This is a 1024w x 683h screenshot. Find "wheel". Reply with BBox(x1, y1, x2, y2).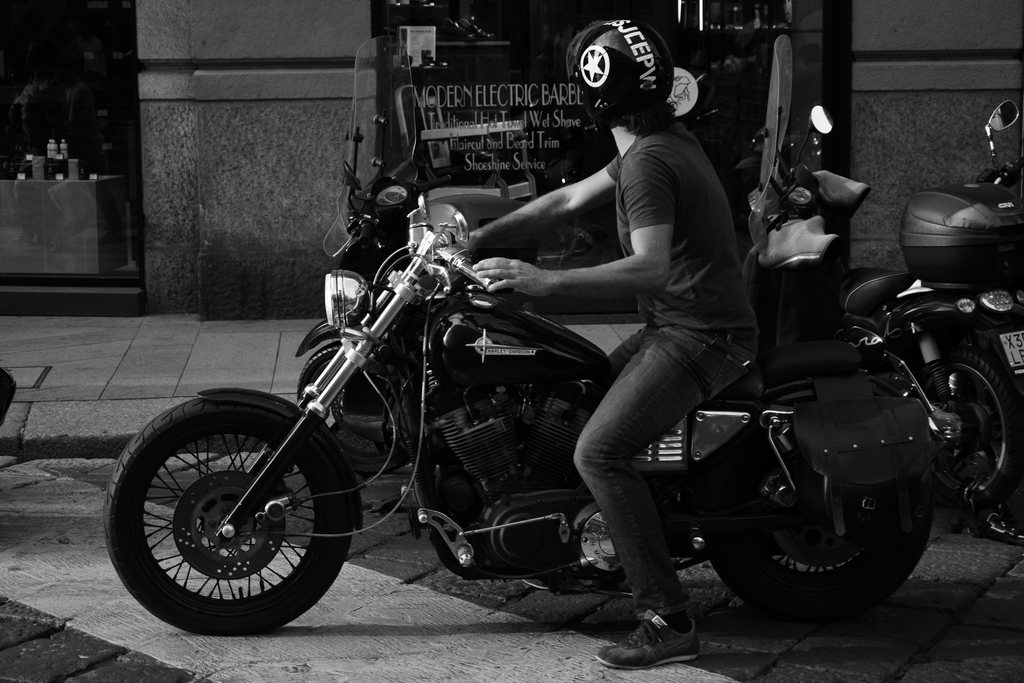
BBox(920, 337, 1022, 514).
